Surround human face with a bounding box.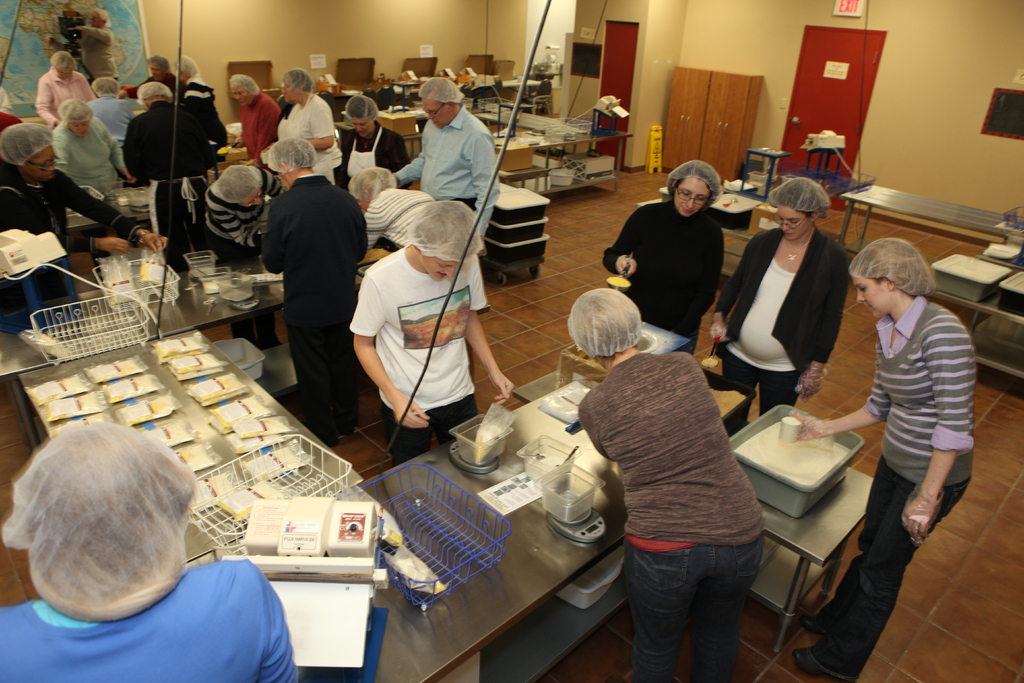
box=[774, 205, 806, 242].
